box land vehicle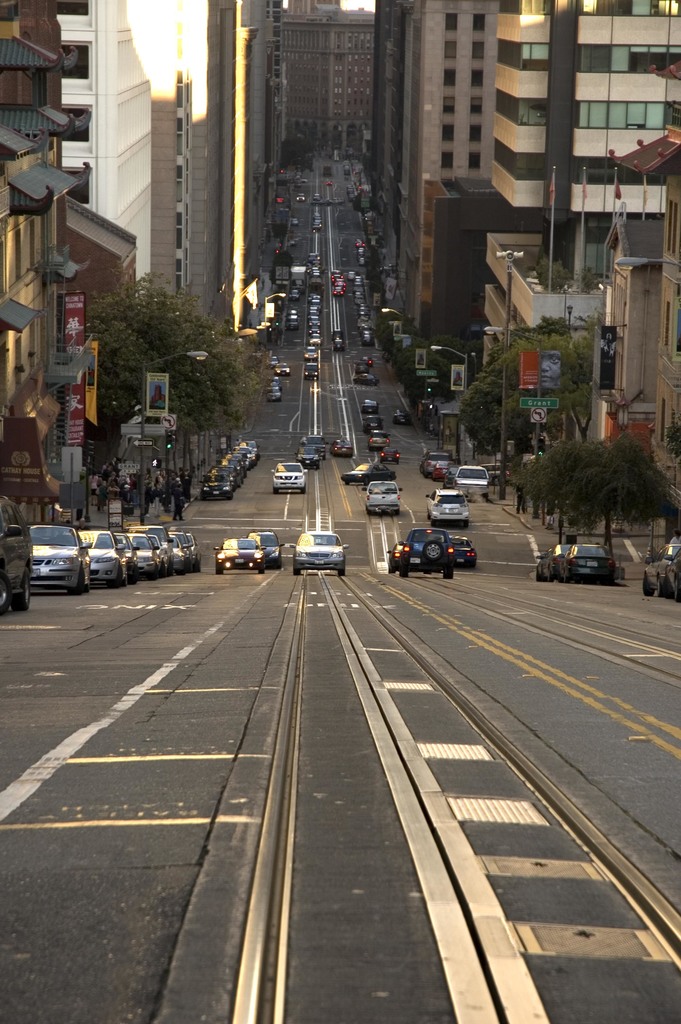
pyautogui.locateOnScreen(29, 524, 94, 597)
